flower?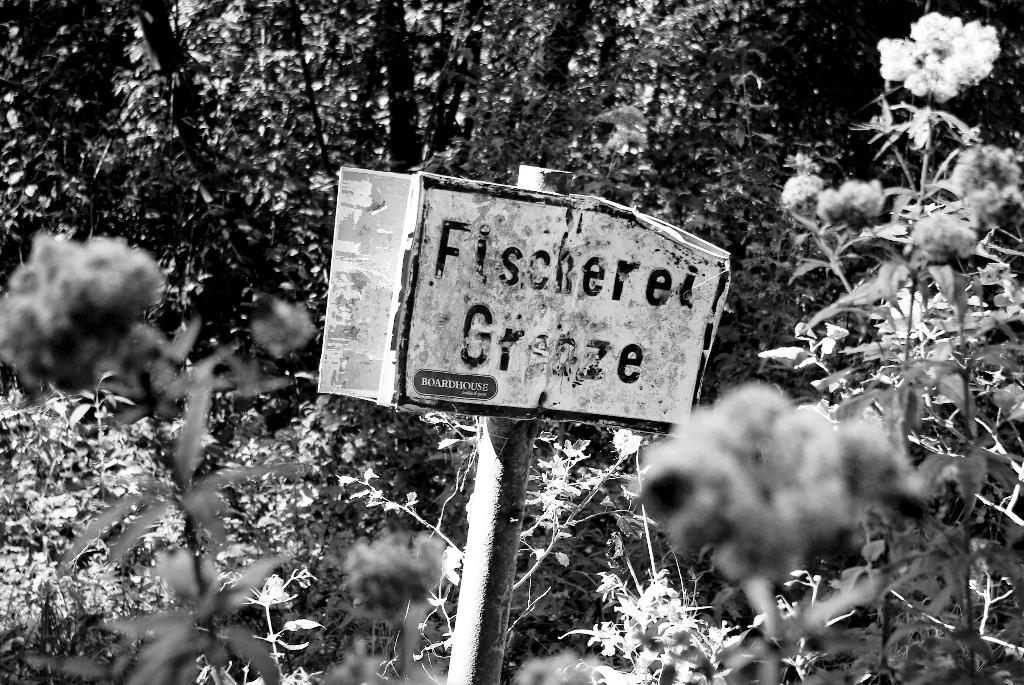
<bbox>639, 383, 835, 587</bbox>
